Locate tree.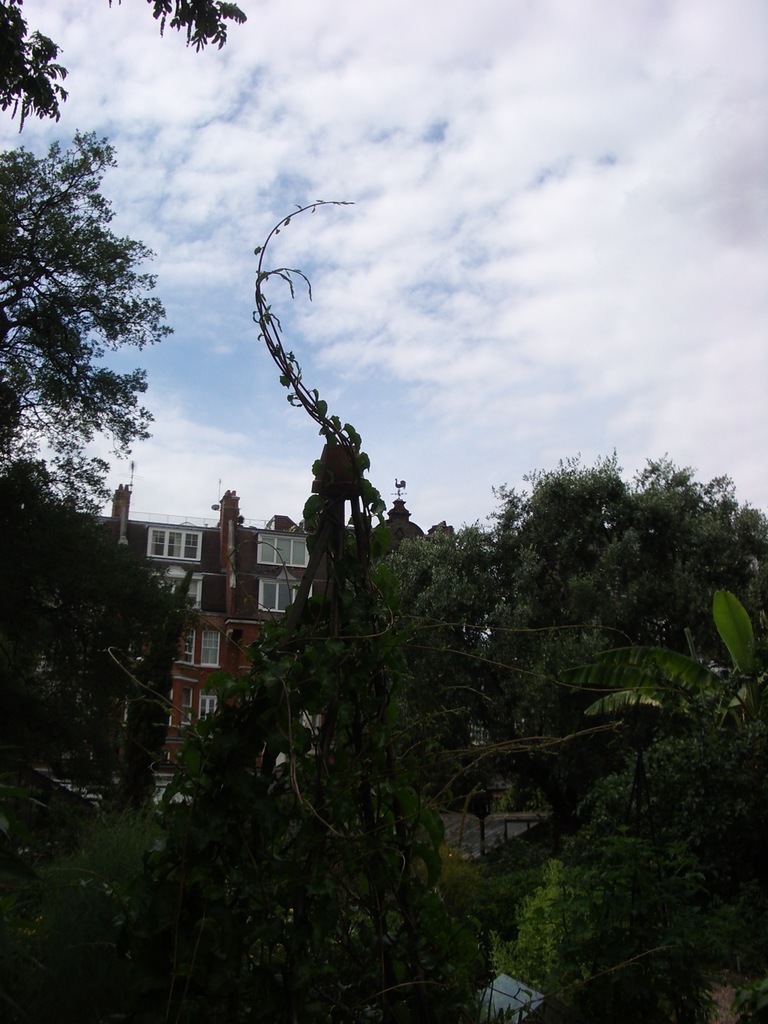
Bounding box: 0/124/174/536.
